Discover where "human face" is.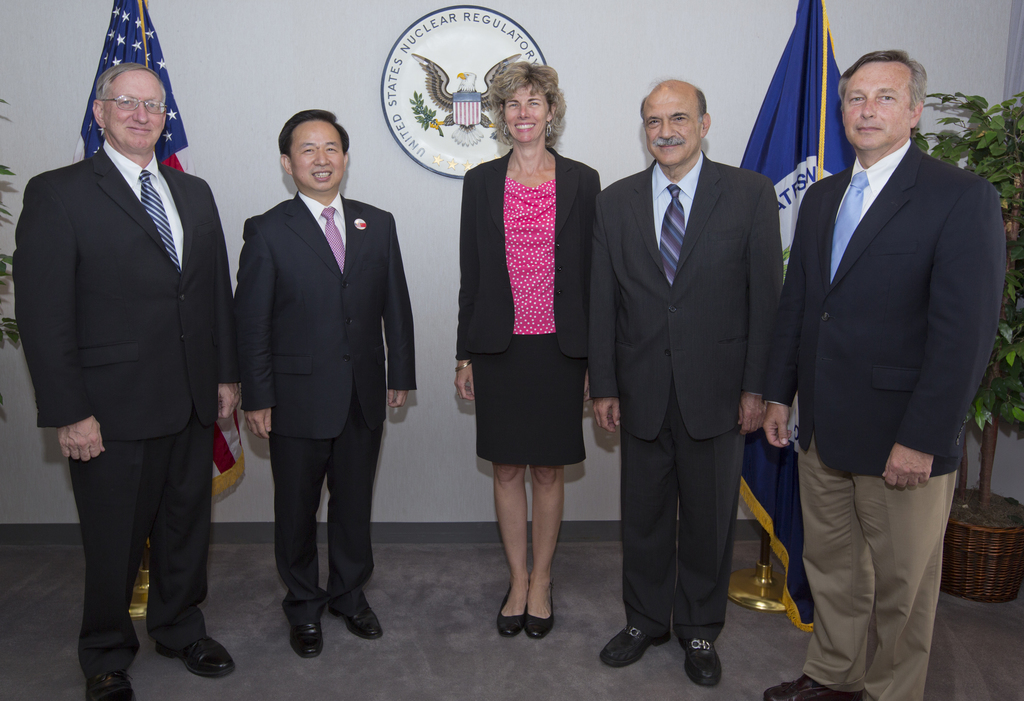
Discovered at pyautogui.locateOnScreen(646, 87, 701, 167).
